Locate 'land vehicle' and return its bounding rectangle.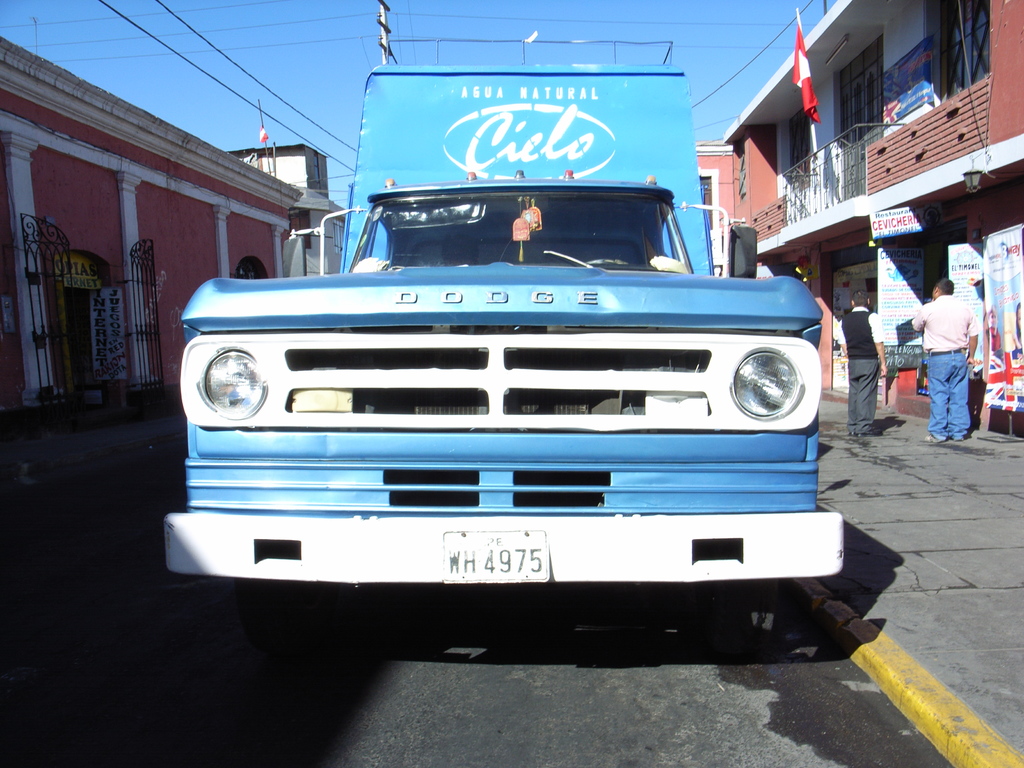
173 140 894 631.
